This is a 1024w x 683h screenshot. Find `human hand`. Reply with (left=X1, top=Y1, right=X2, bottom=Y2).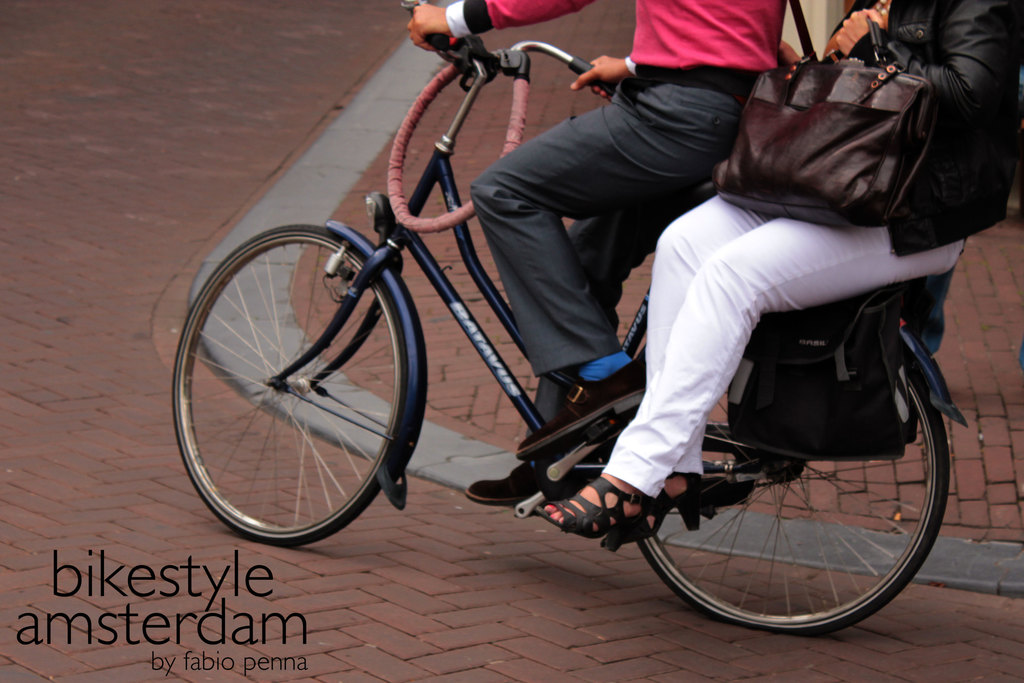
(left=780, top=38, right=803, bottom=65).
